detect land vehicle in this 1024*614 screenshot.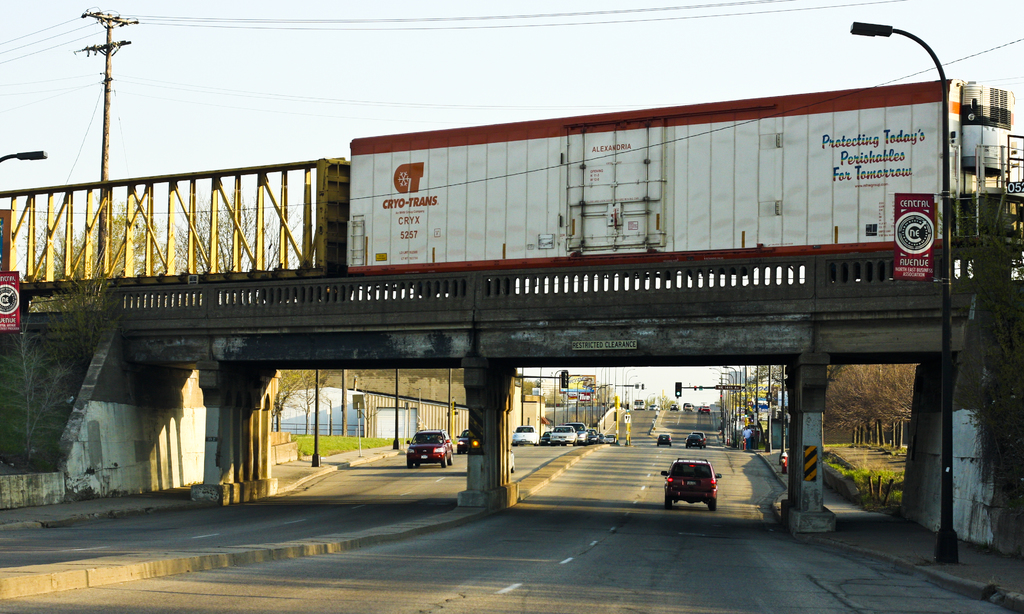
Detection: bbox=[680, 400, 691, 409].
